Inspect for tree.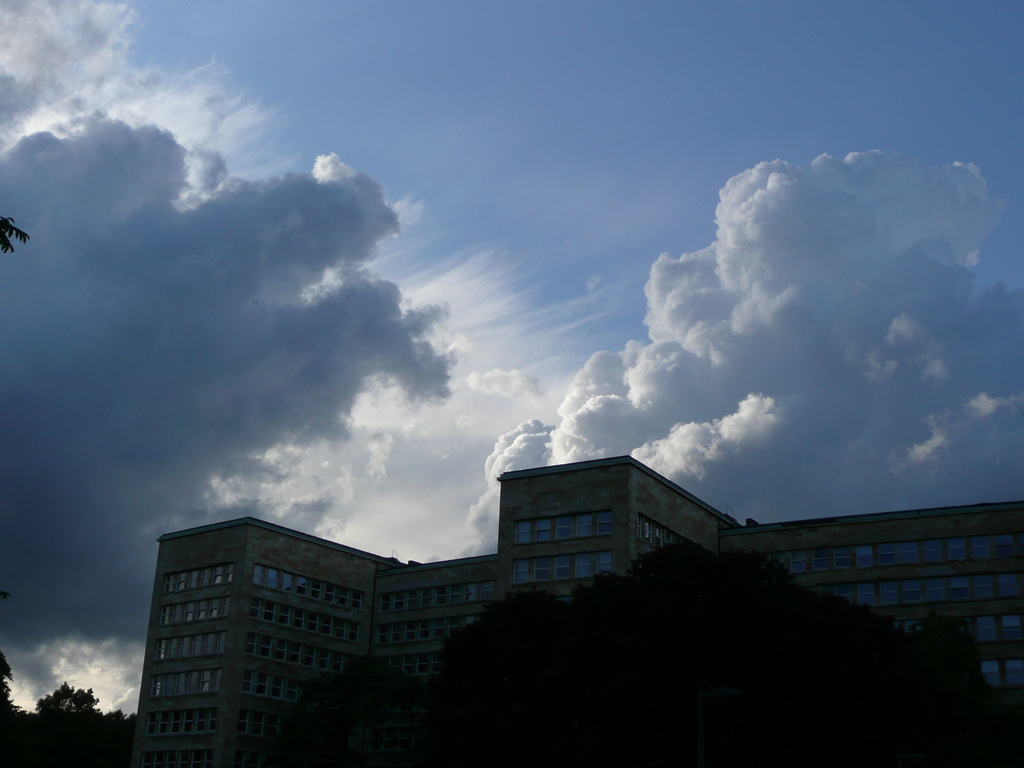
Inspection: x1=0 y1=207 x2=29 y2=252.
